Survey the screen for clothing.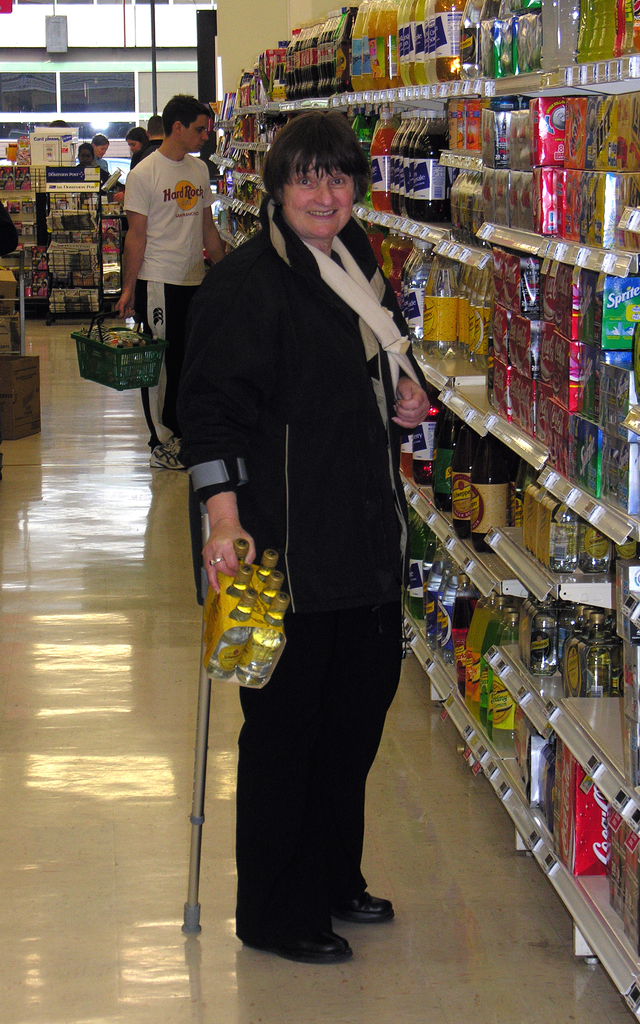
Survey found: l=135, t=138, r=149, b=164.
